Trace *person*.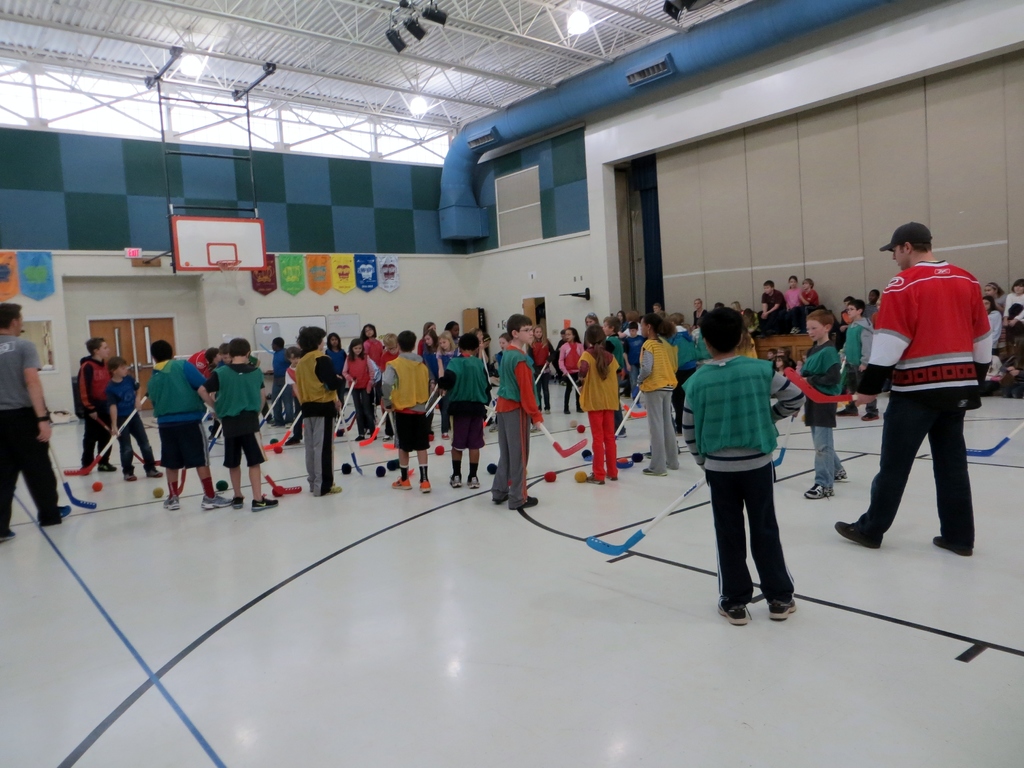
Traced to [left=268, top=338, right=290, bottom=428].
